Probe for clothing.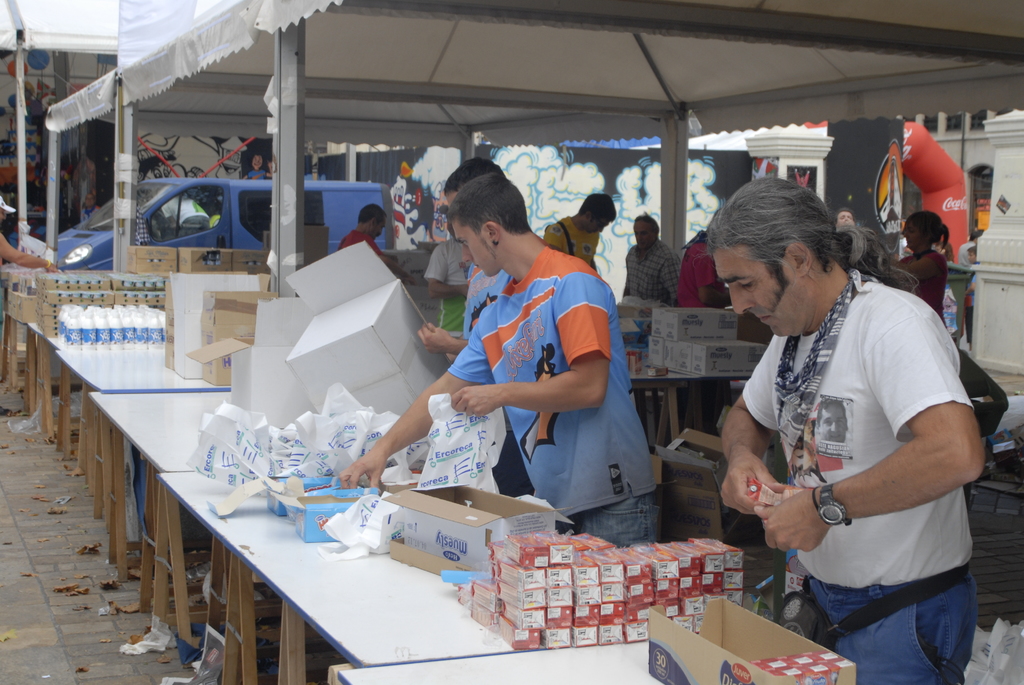
Probe result: bbox=[447, 243, 655, 549].
